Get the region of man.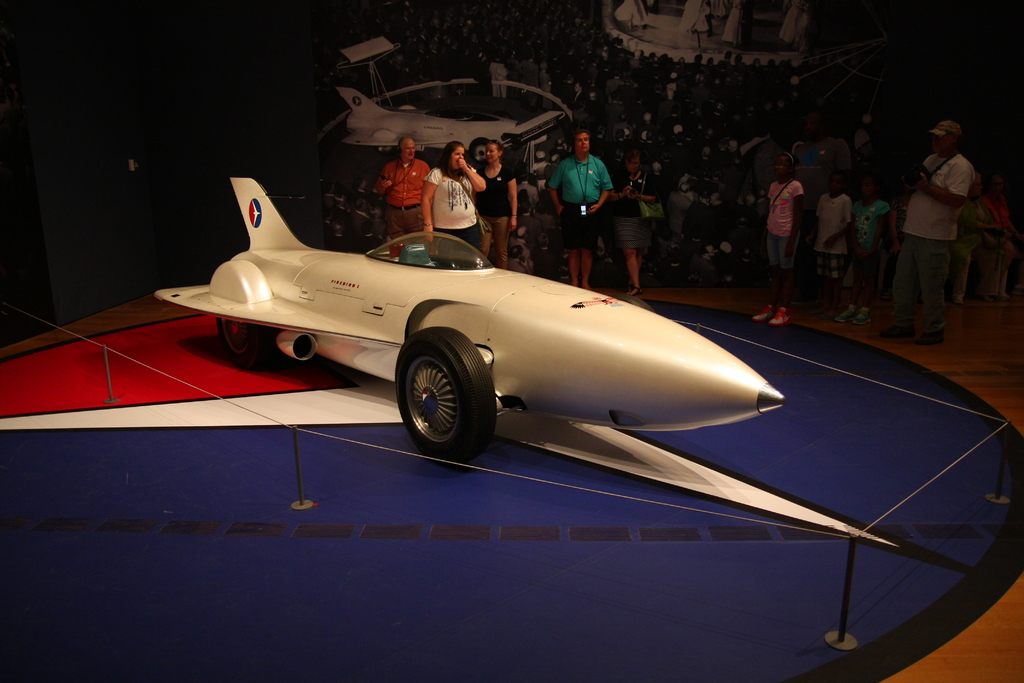
375/137/433/242.
